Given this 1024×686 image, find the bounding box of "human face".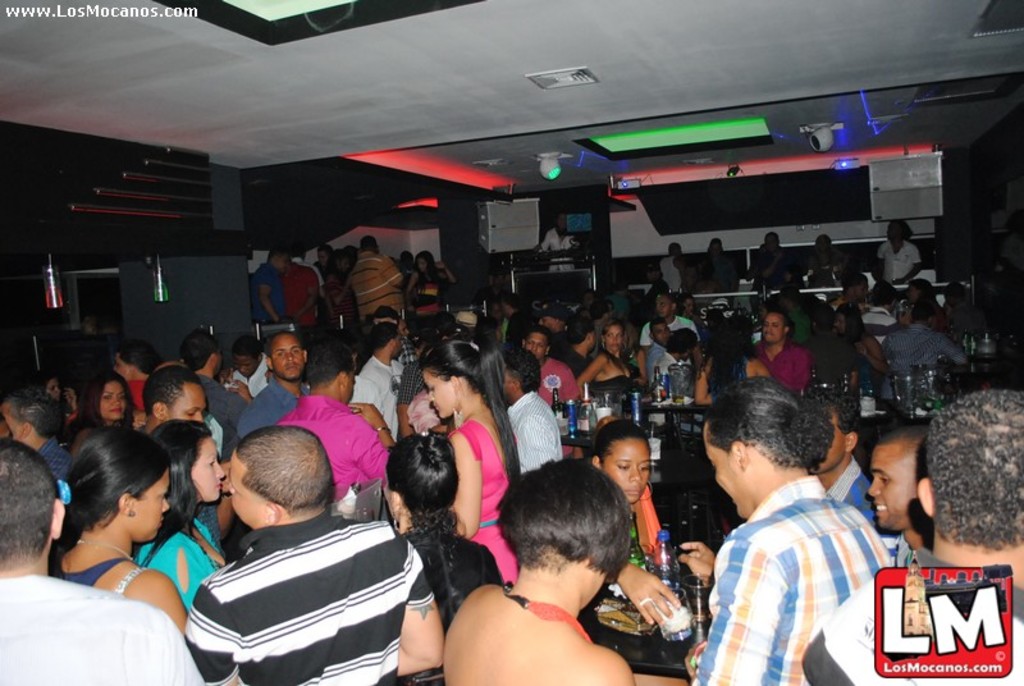
(left=109, top=352, right=127, bottom=378).
